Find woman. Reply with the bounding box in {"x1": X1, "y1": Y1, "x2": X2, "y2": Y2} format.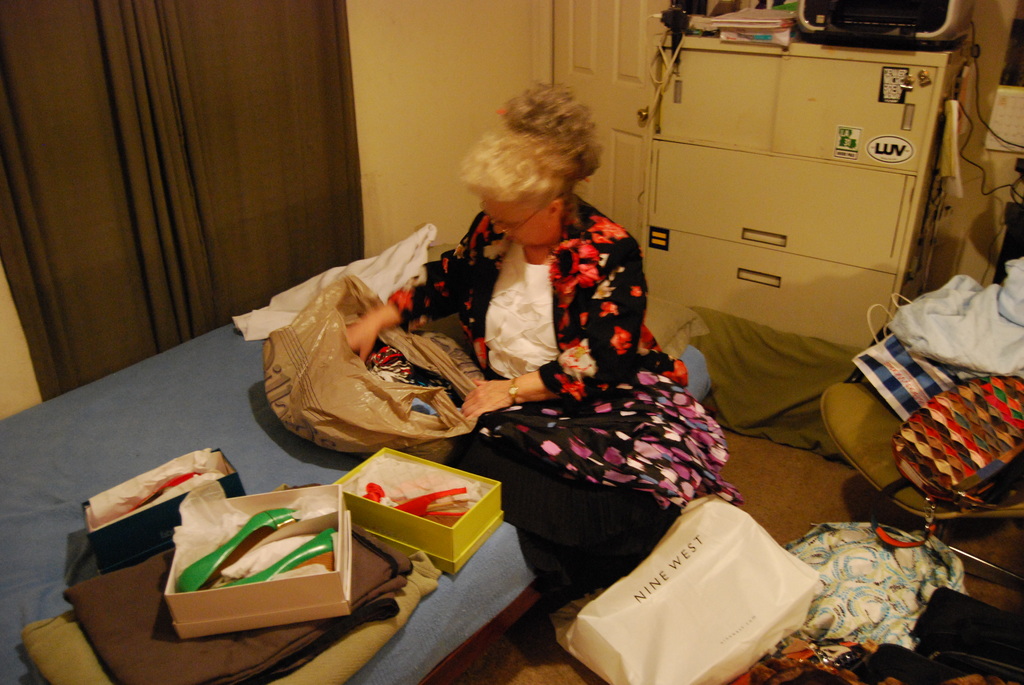
{"x1": 341, "y1": 80, "x2": 746, "y2": 595}.
